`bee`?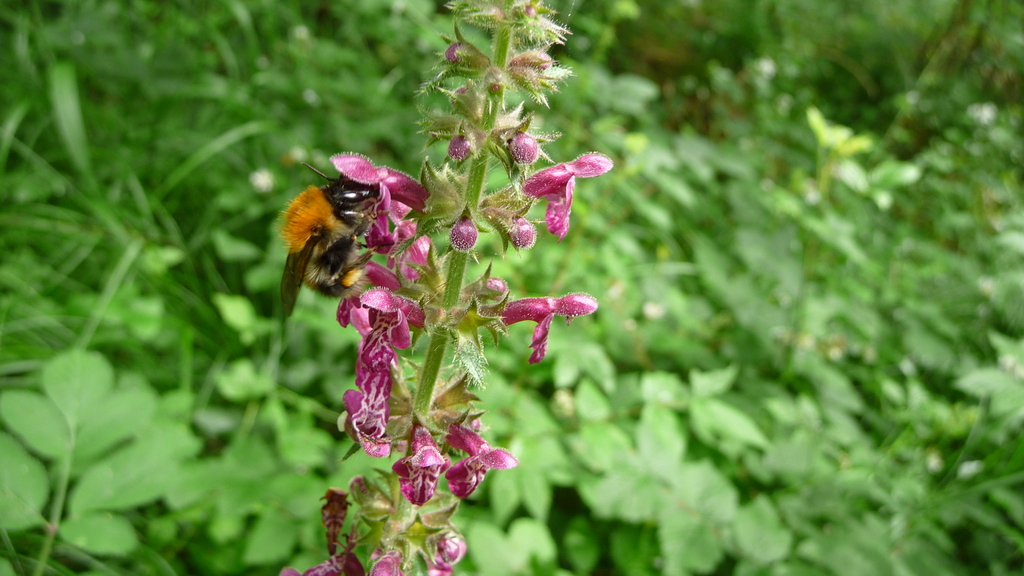
locate(271, 148, 405, 312)
